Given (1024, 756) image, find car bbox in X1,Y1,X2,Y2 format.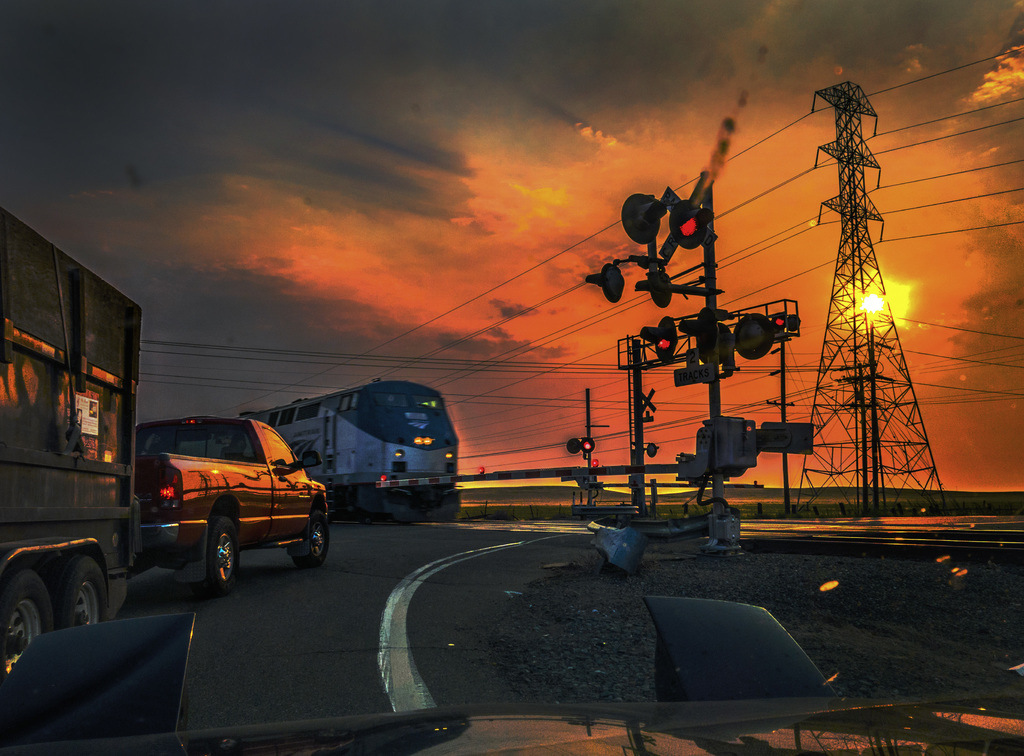
136,420,330,596.
